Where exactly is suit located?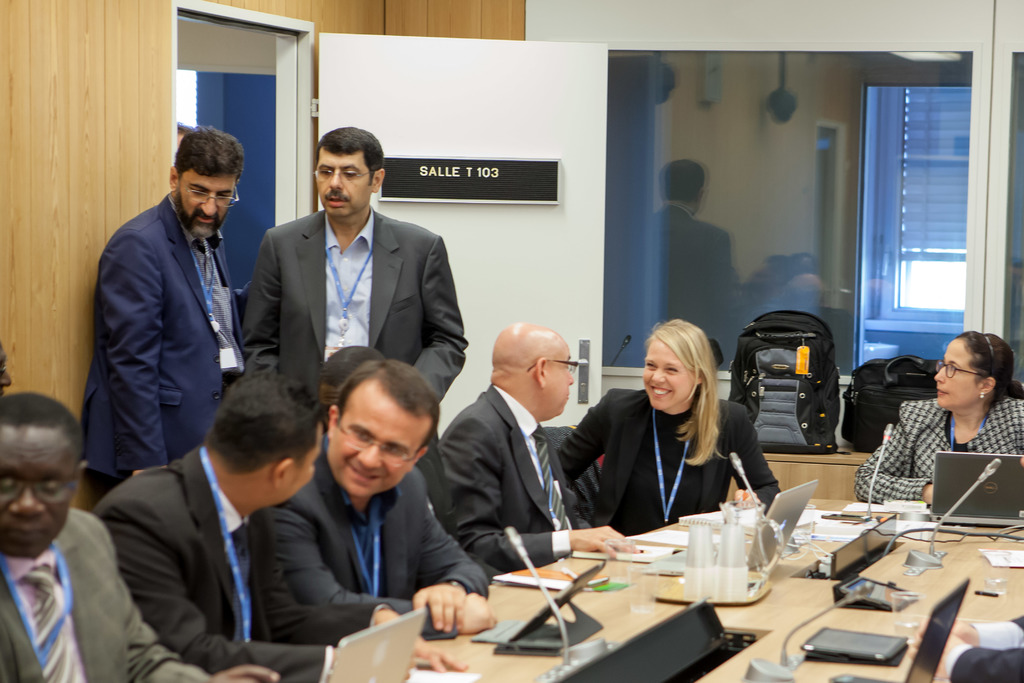
Its bounding box is {"left": 88, "top": 129, "right": 262, "bottom": 538}.
